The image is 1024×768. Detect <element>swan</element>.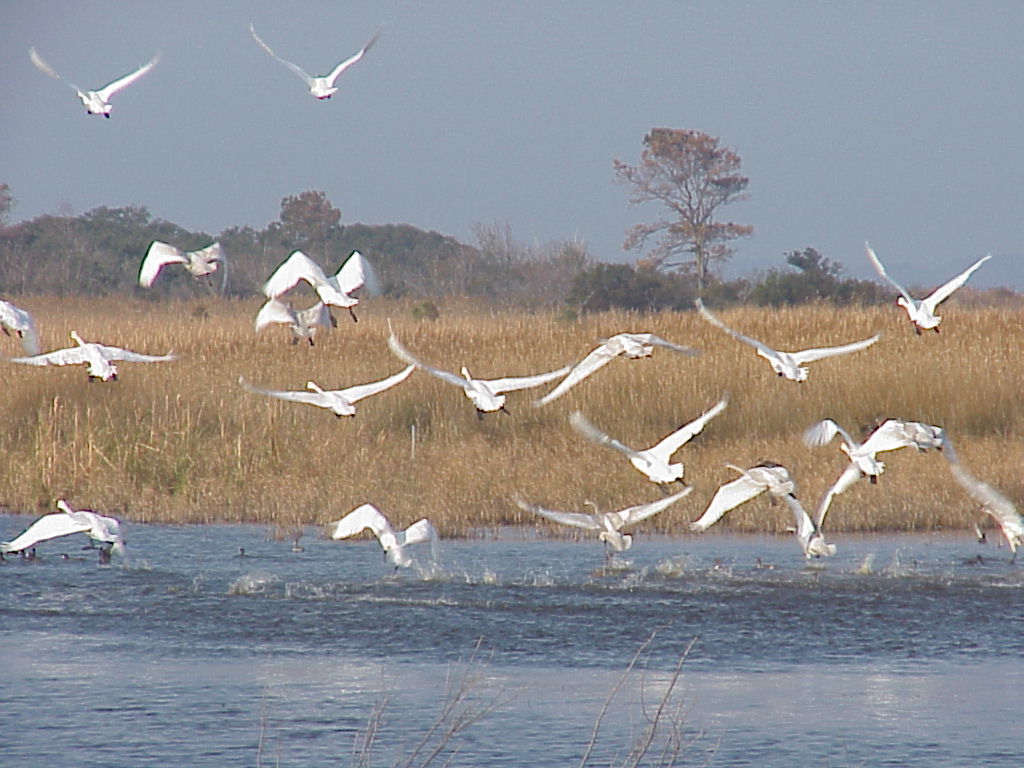
Detection: box(252, 249, 381, 326).
